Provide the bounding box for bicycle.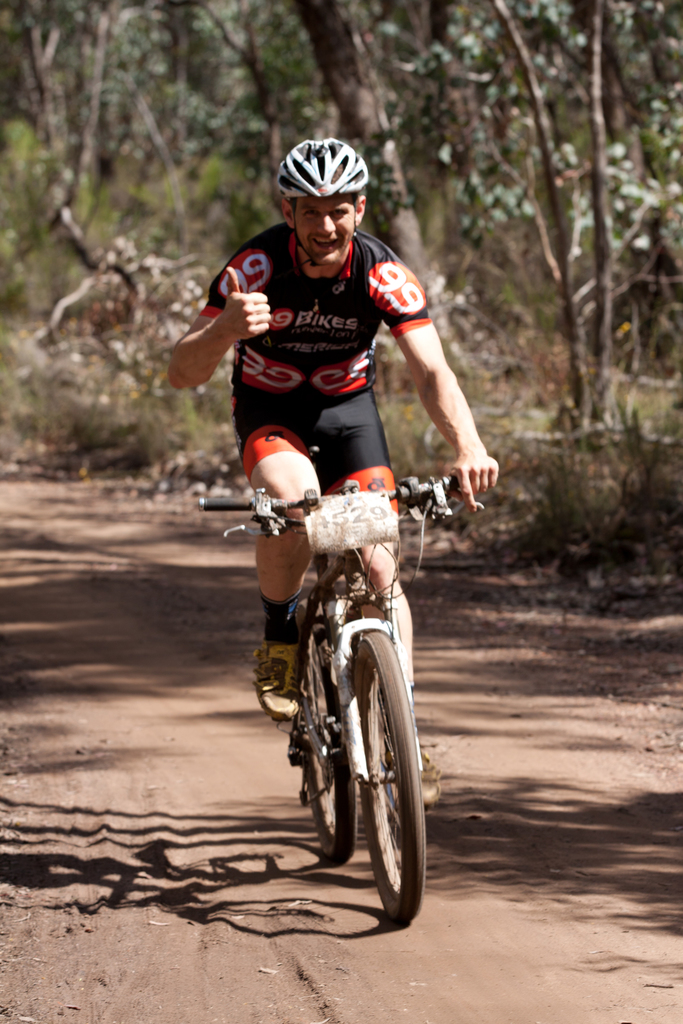
Rect(242, 464, 429, 928).
